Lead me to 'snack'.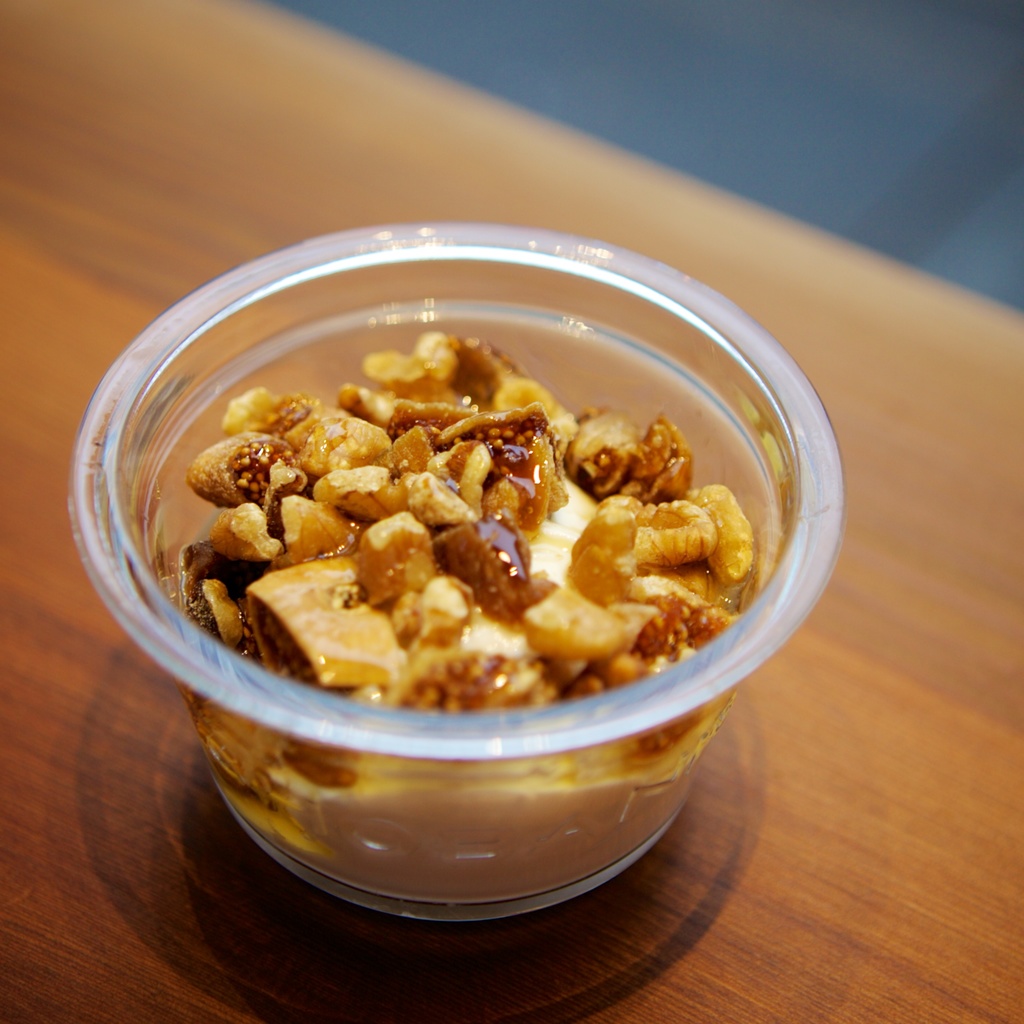
Lead to 133 355 785 822.
